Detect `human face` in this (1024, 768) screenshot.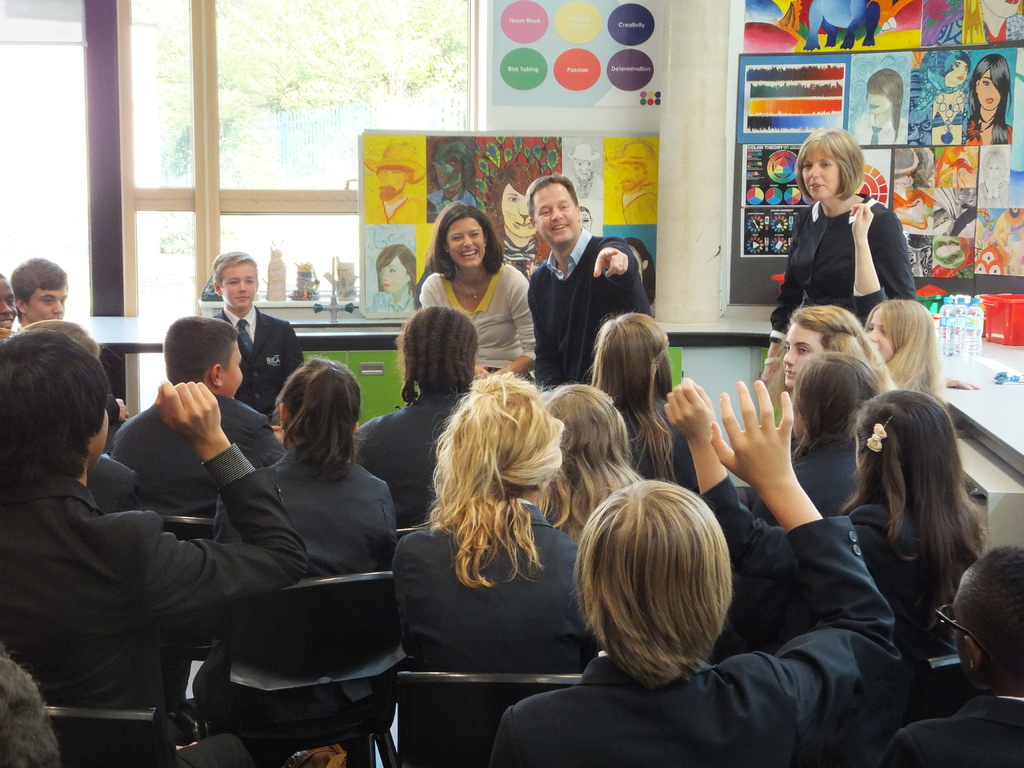
Detection: Rect(575, 160, 595, 188).
